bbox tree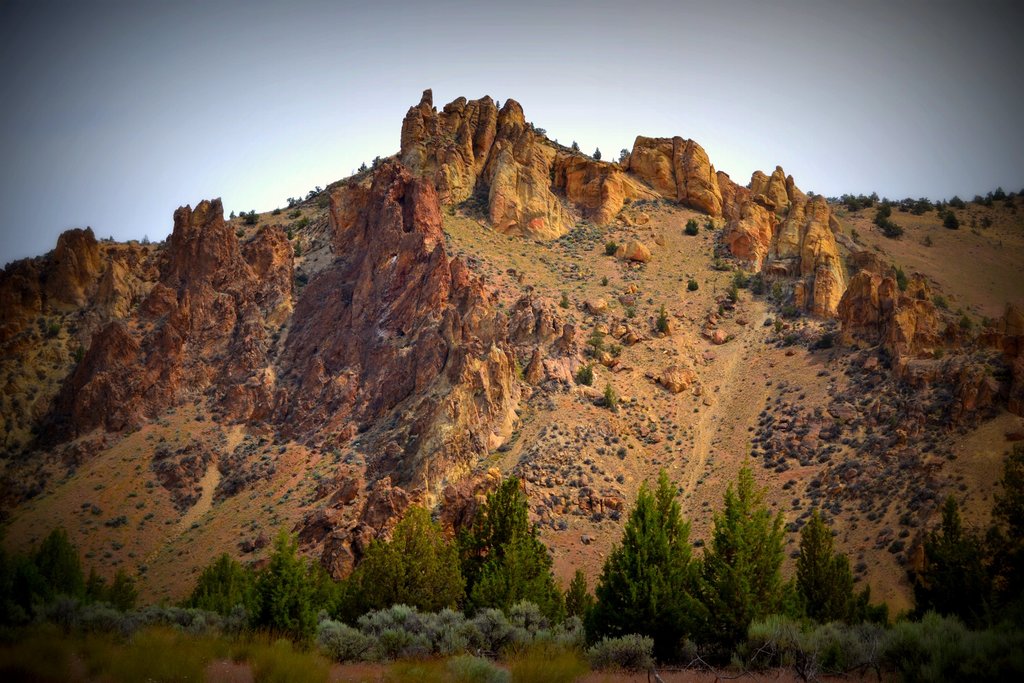
box=[202, 558, 255, 618]
